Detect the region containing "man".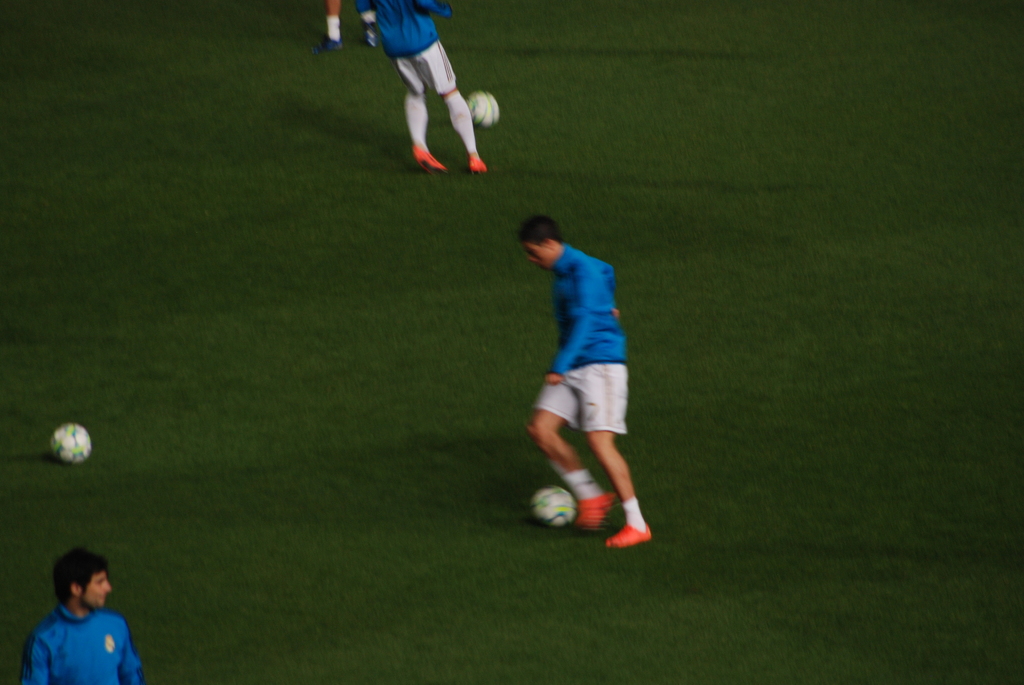
(x1=22, y1=549, x2=148, y2=684).
